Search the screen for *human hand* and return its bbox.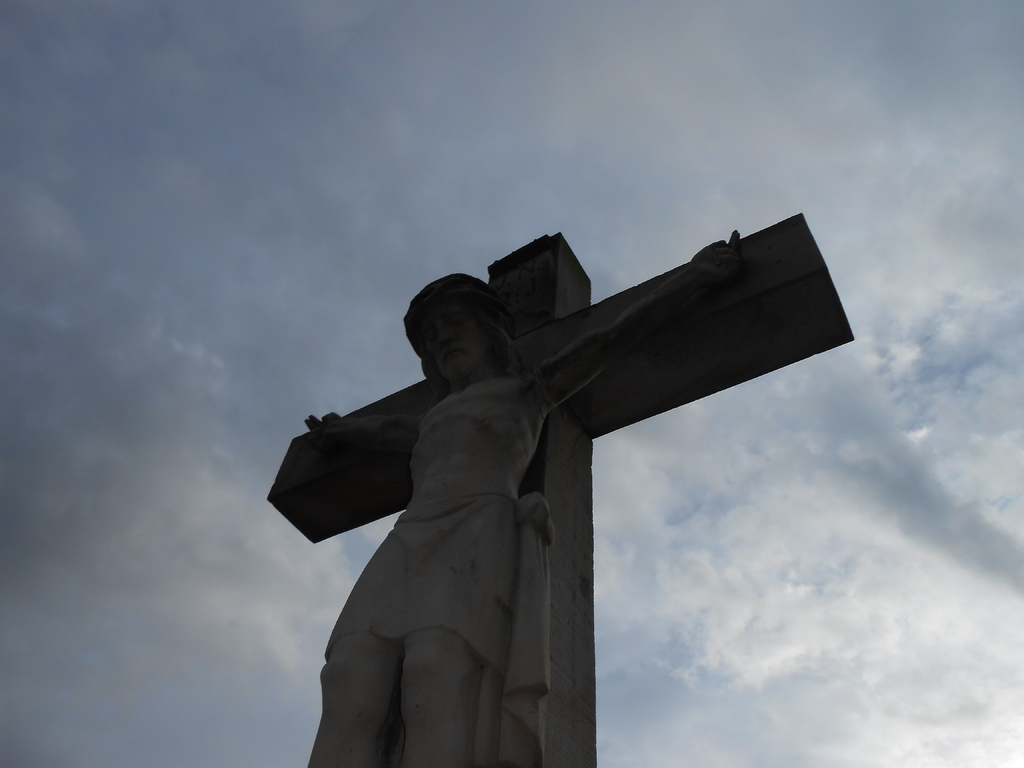
Found: <region>302, 414, 344, 452</region>.
